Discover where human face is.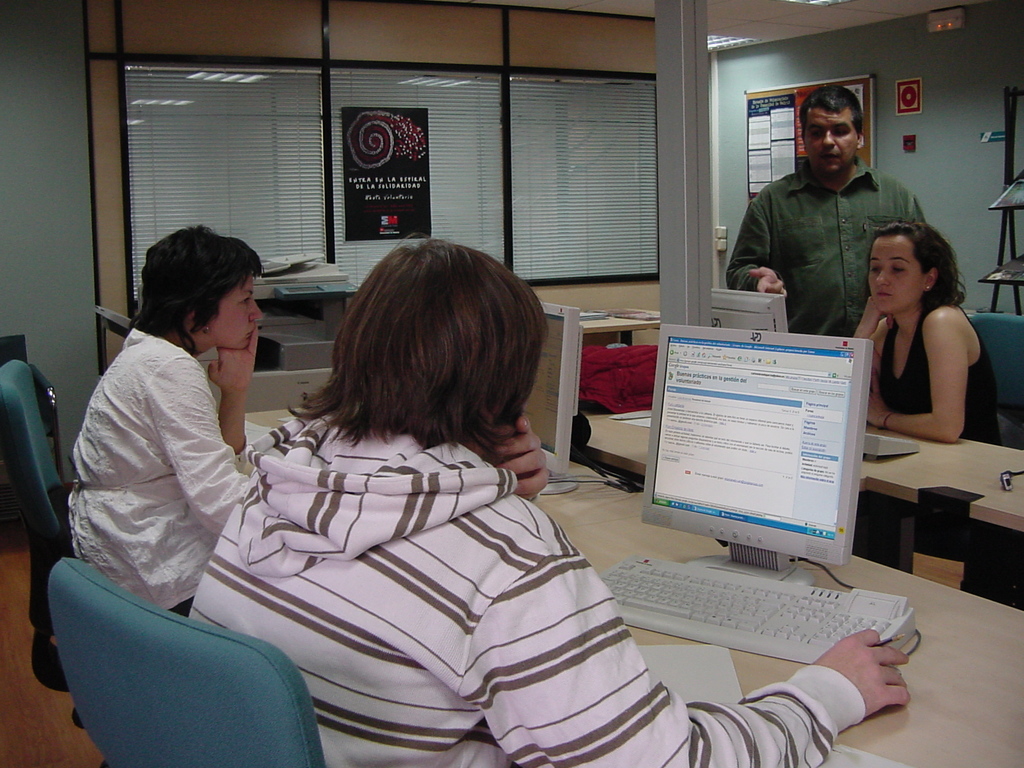
Discovered at [806, 113, 859, 170].
